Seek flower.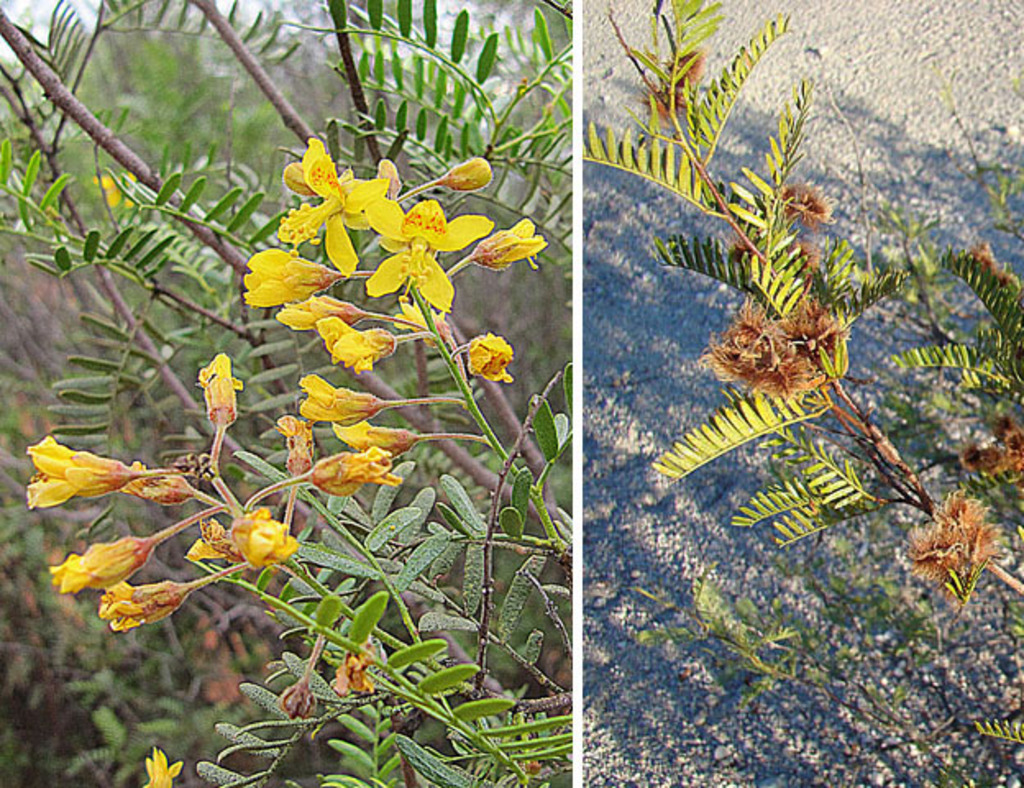
[44, 537, 148, 598].
